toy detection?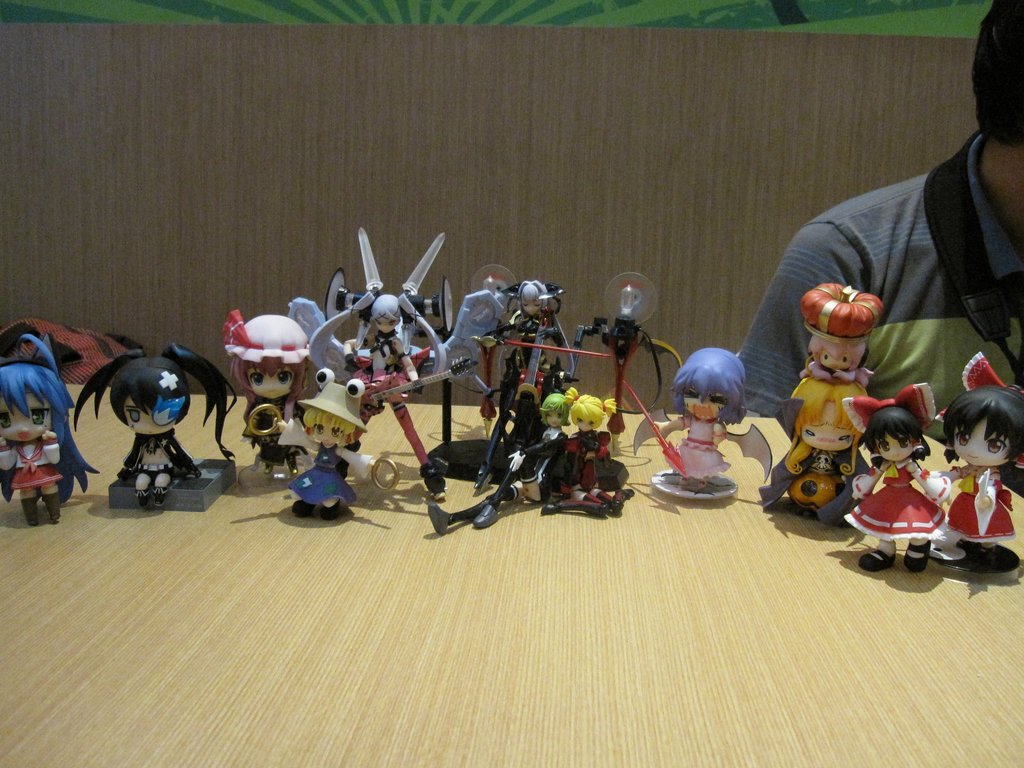
[left=850, top=388, right=941, bottom=576]
